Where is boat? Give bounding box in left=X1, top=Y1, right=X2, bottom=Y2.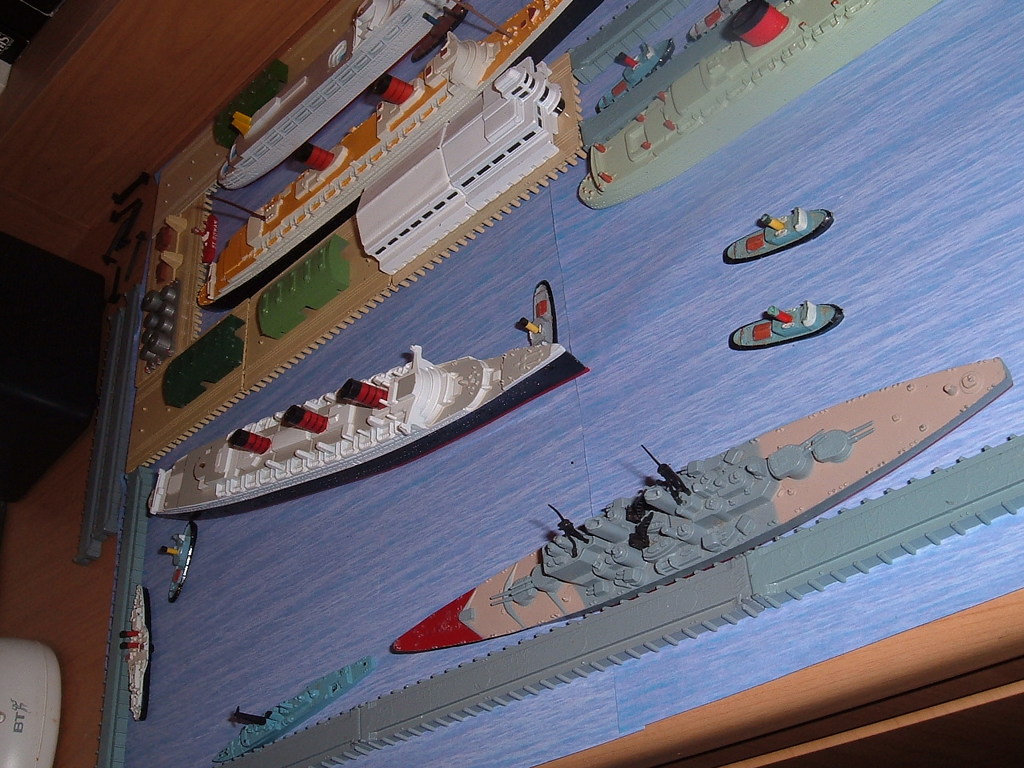
left=199, top=0, right=595, bottom=310.
